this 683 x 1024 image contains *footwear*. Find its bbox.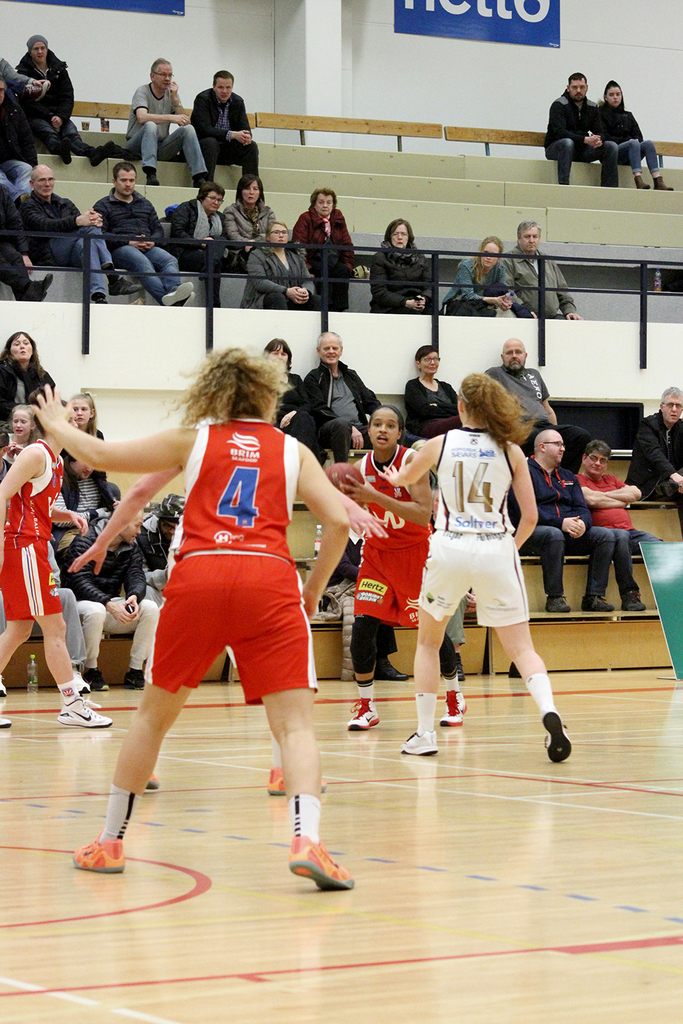
box=[124, 670, 145, 691].
